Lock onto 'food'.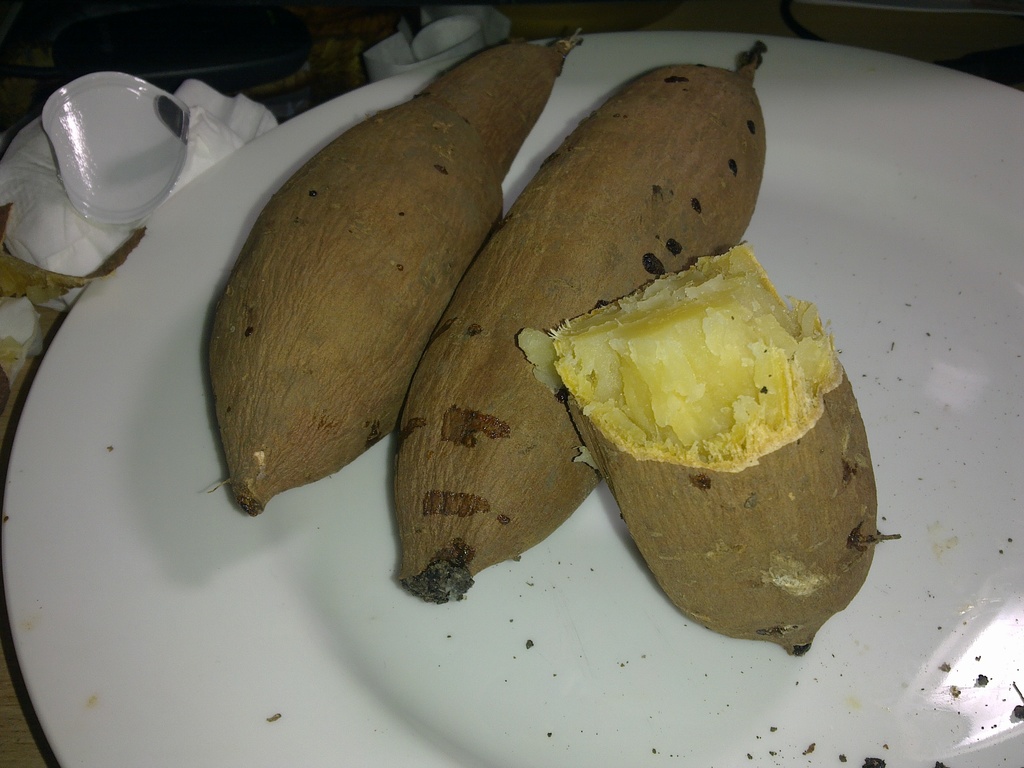
Locked: x1=397, y1=37, x2=765, y2=610.
